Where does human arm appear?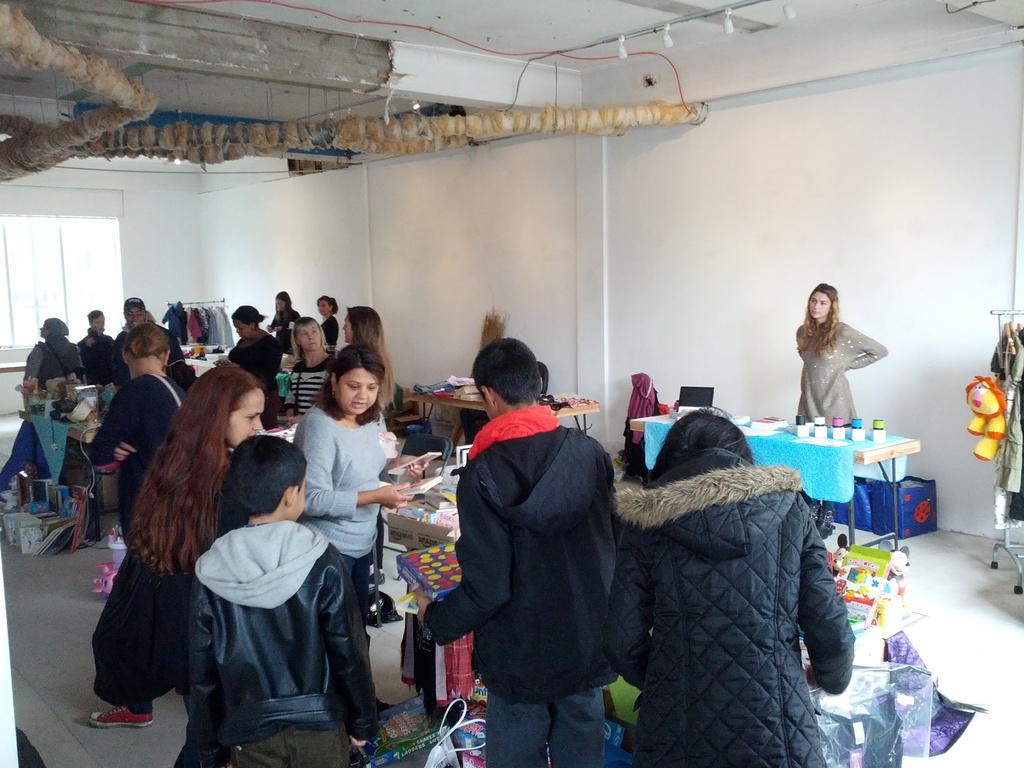
Appears at (x1=796, y1=494, x2=854, y2=698).
